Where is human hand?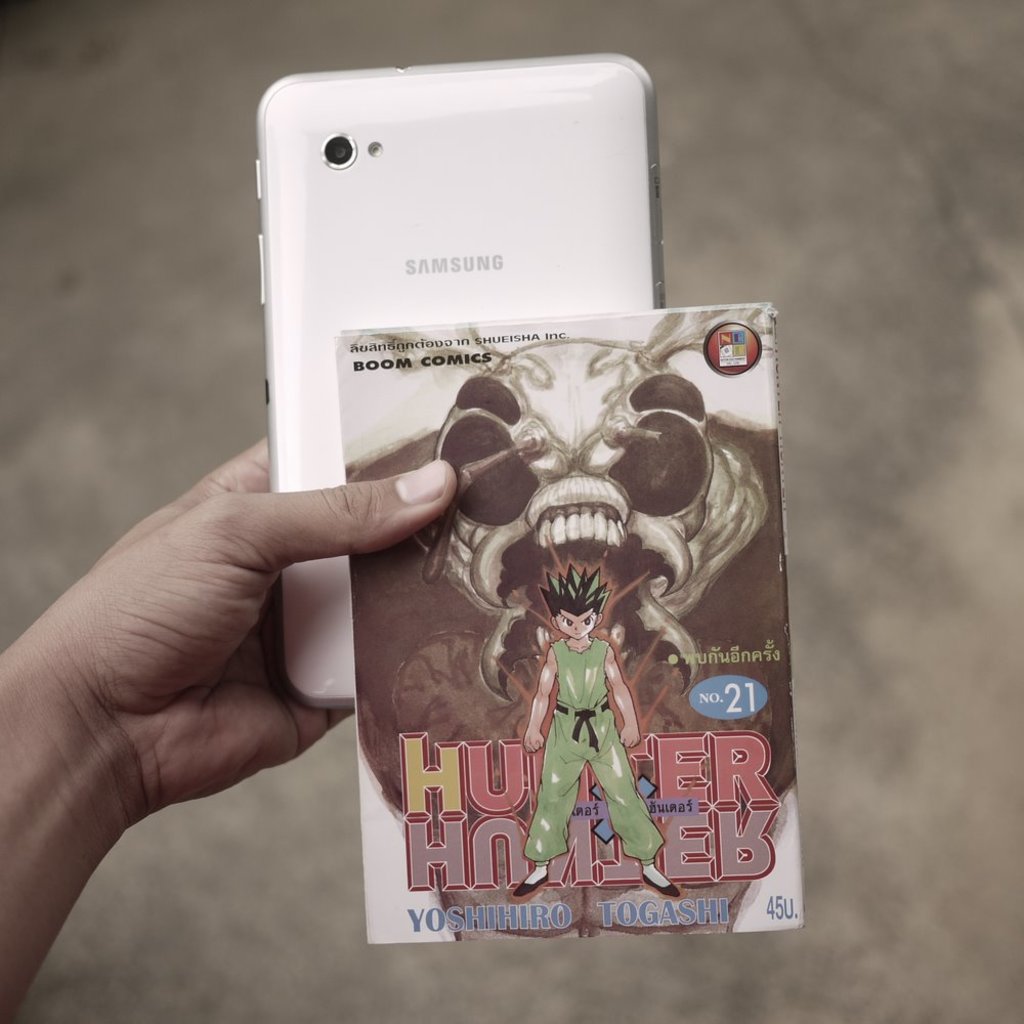
box(0, 344, 386, 1011).
